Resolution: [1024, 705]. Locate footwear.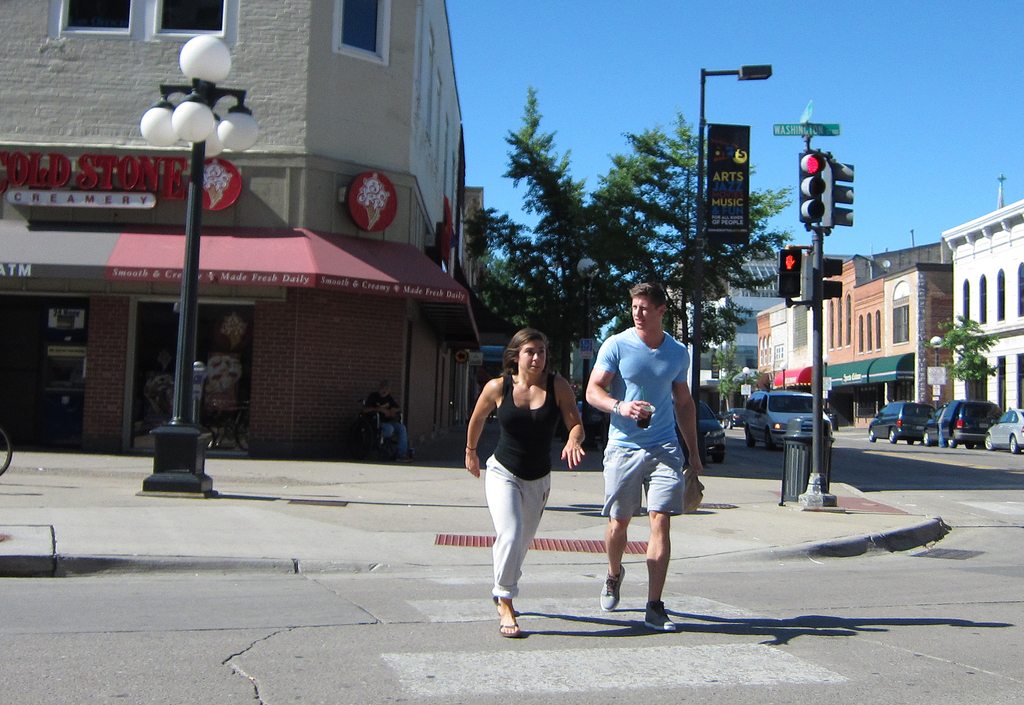
[x1=596, y1=562, x2=626, y2=609].
